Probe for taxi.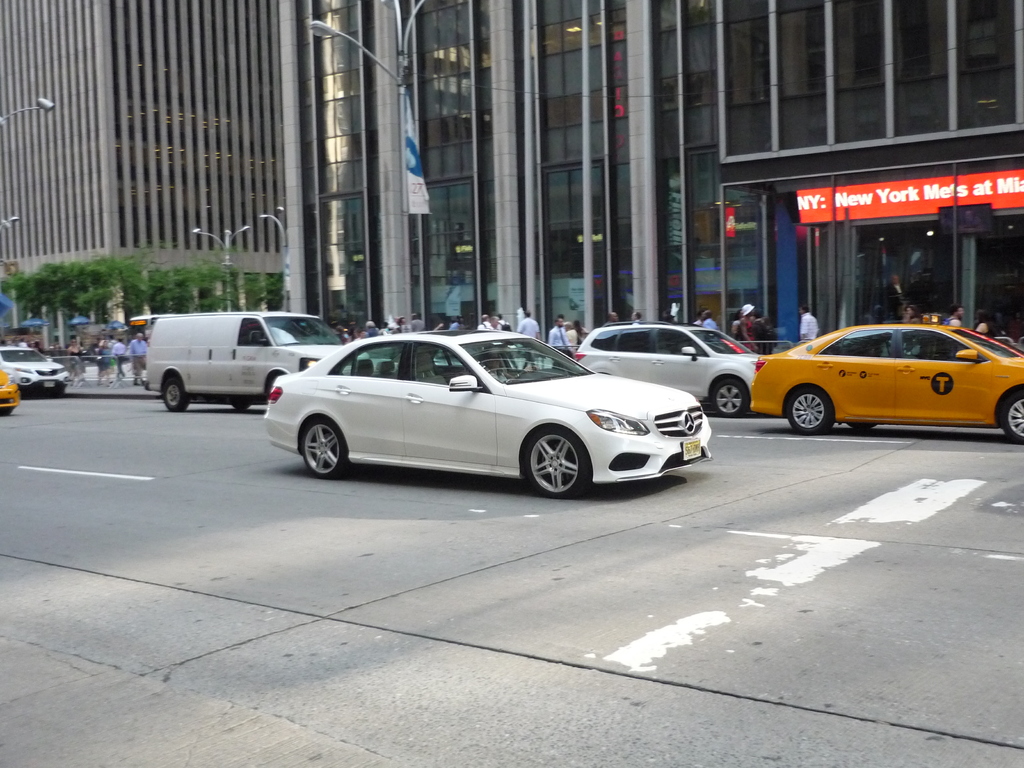
Probe result: pyautogui.locateOnScreen(739, 306, 1020, 440).
